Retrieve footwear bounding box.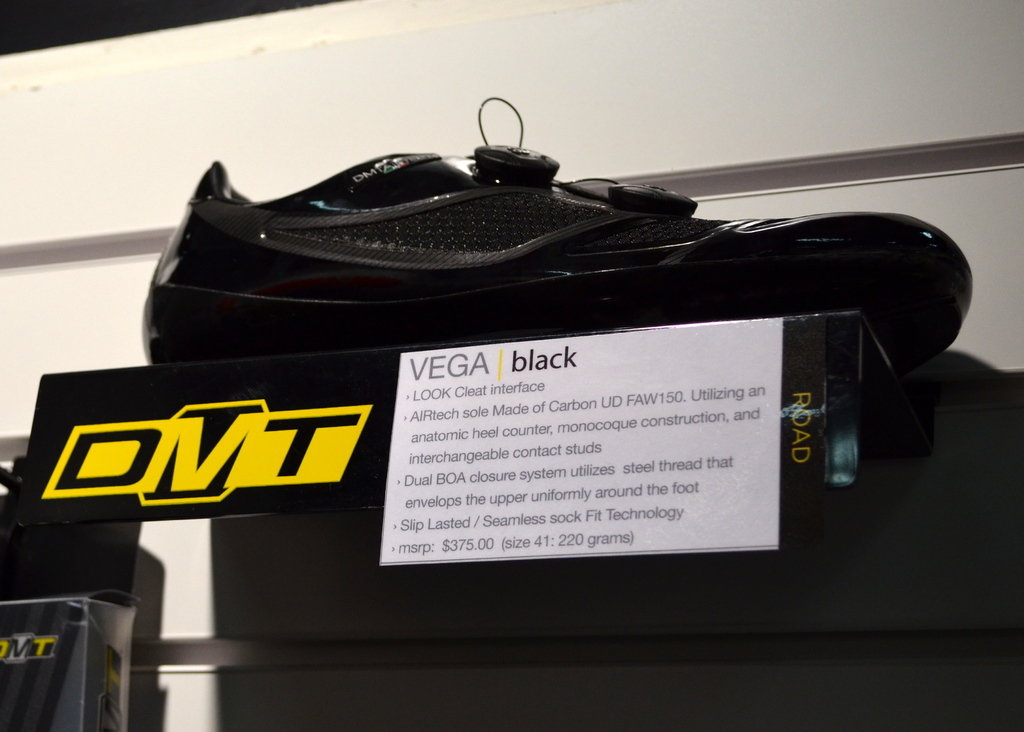
Bounding box: <region>199, 108, 924, 370</region>.
